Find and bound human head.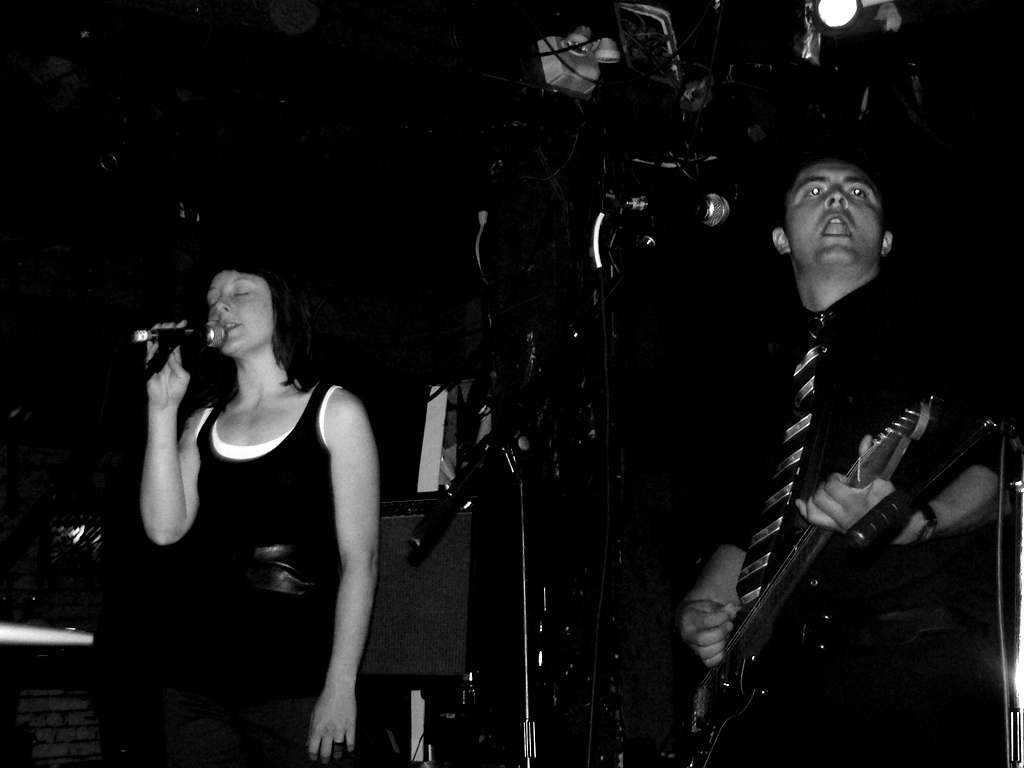
Bound: region(762, 150, 901, 322).
